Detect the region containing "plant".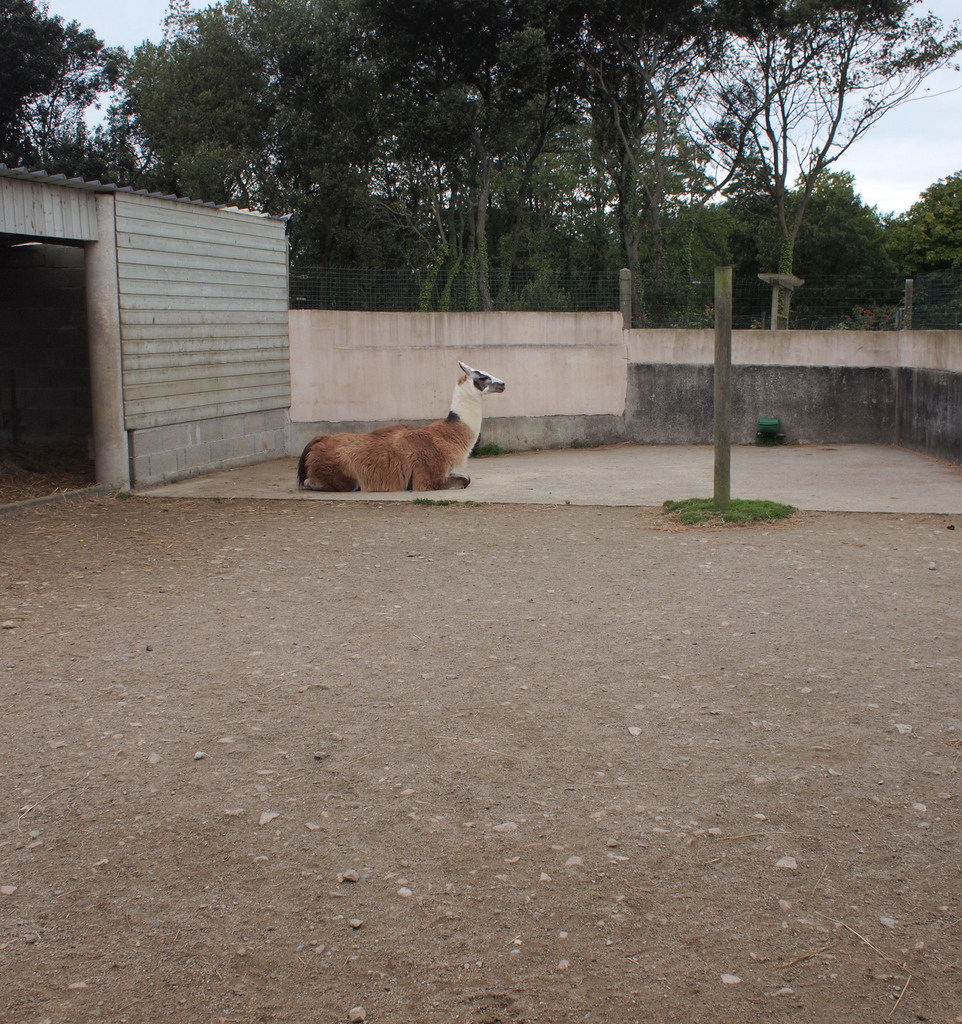
[x1=540, y1=165, x2=701, y2=342].
